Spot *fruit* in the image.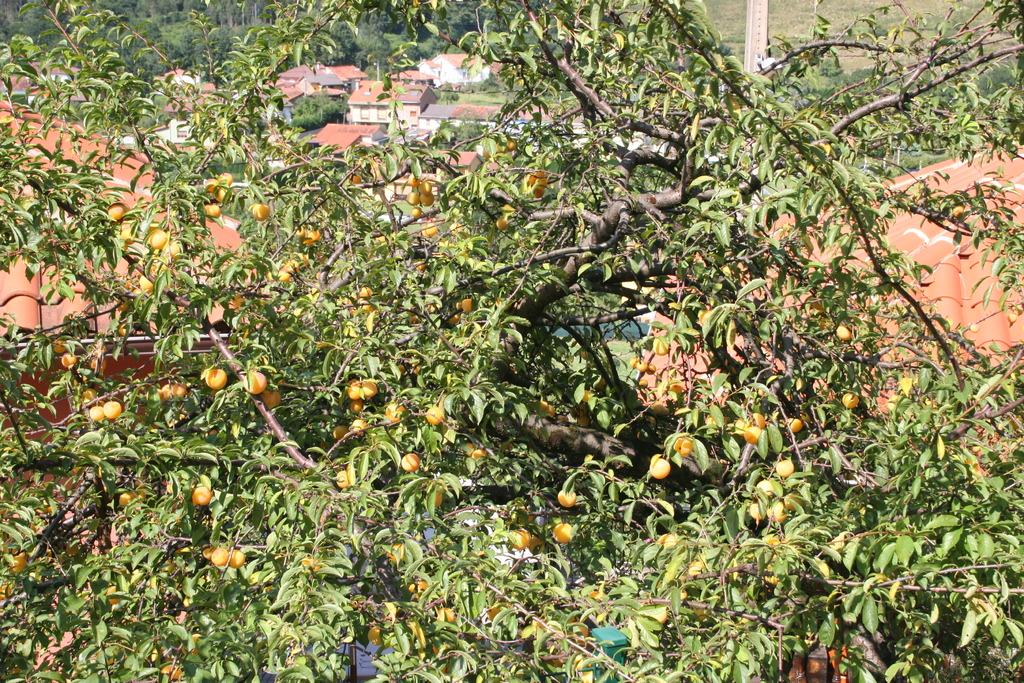
*fruit* found at 117, 490, 138, 508.
